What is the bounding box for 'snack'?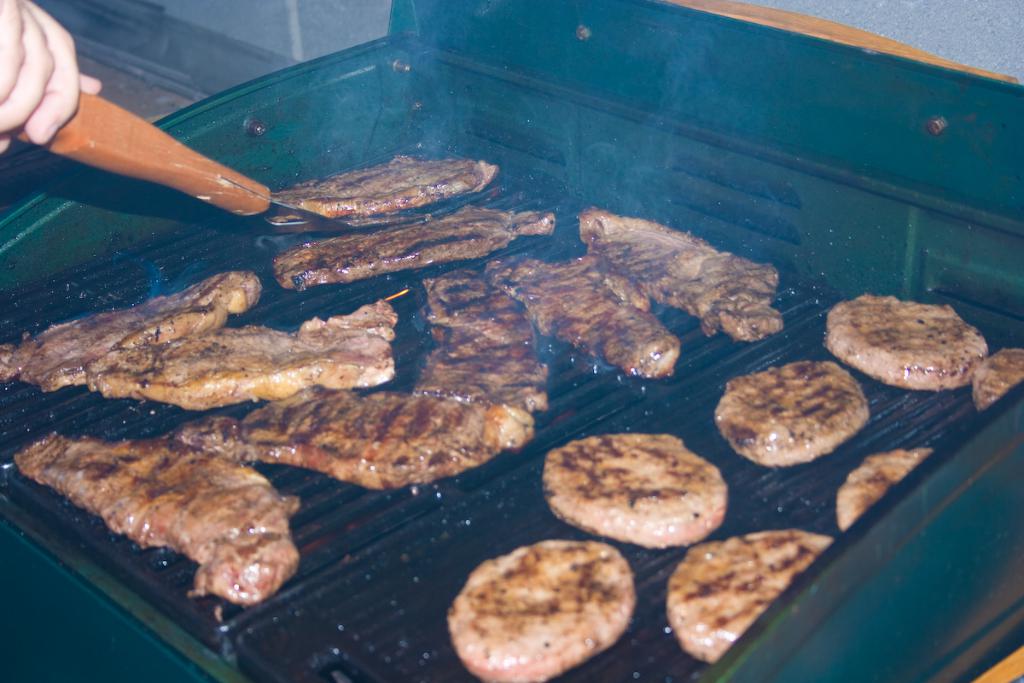
486/258/681/382.
